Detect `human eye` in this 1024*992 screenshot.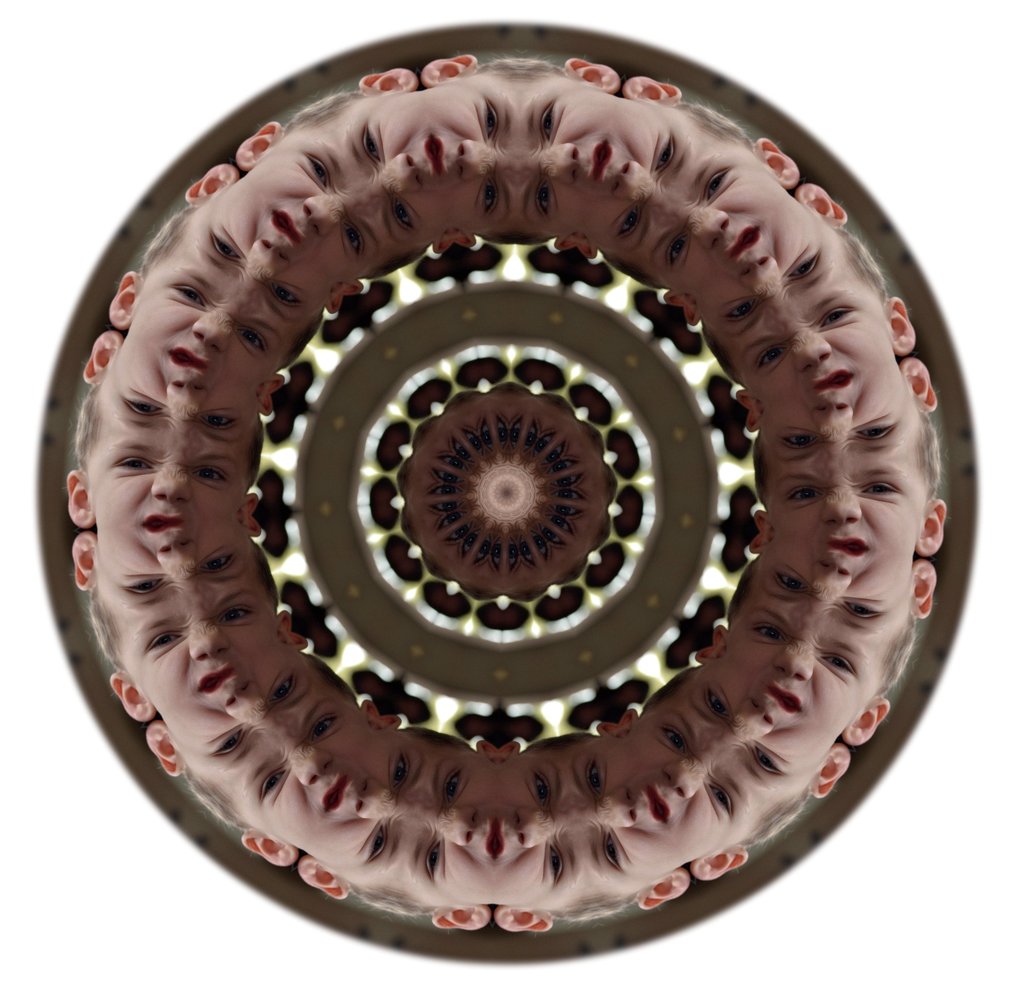
Detection: Rect(239, 329, 262, 347).
